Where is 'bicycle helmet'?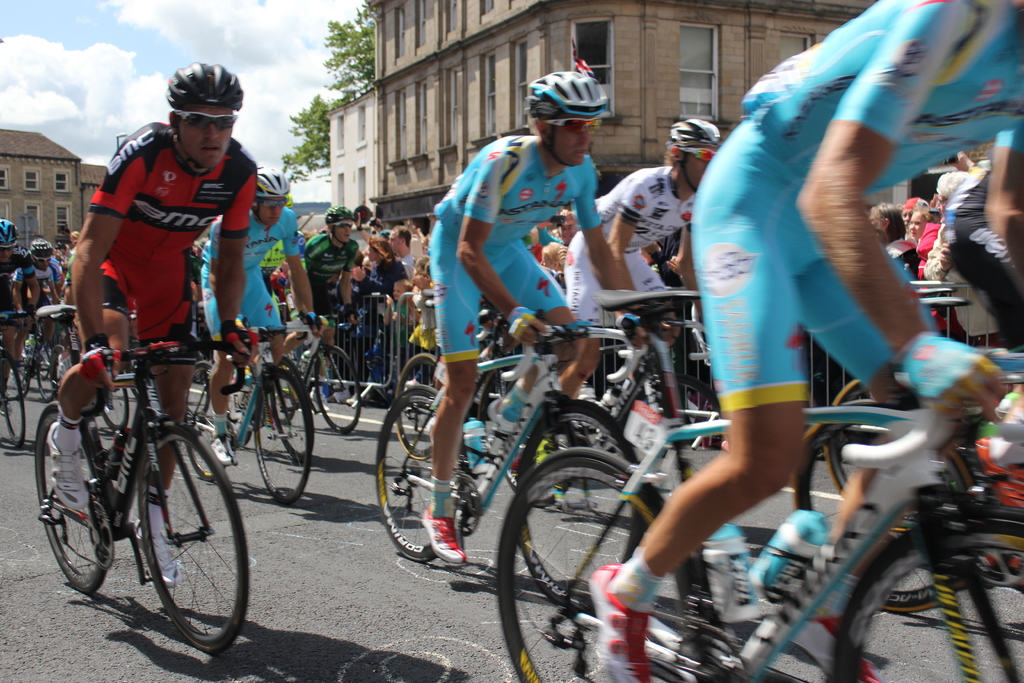
{"left": 671, "top": 117, "right": 719, "bottom": 161}.
